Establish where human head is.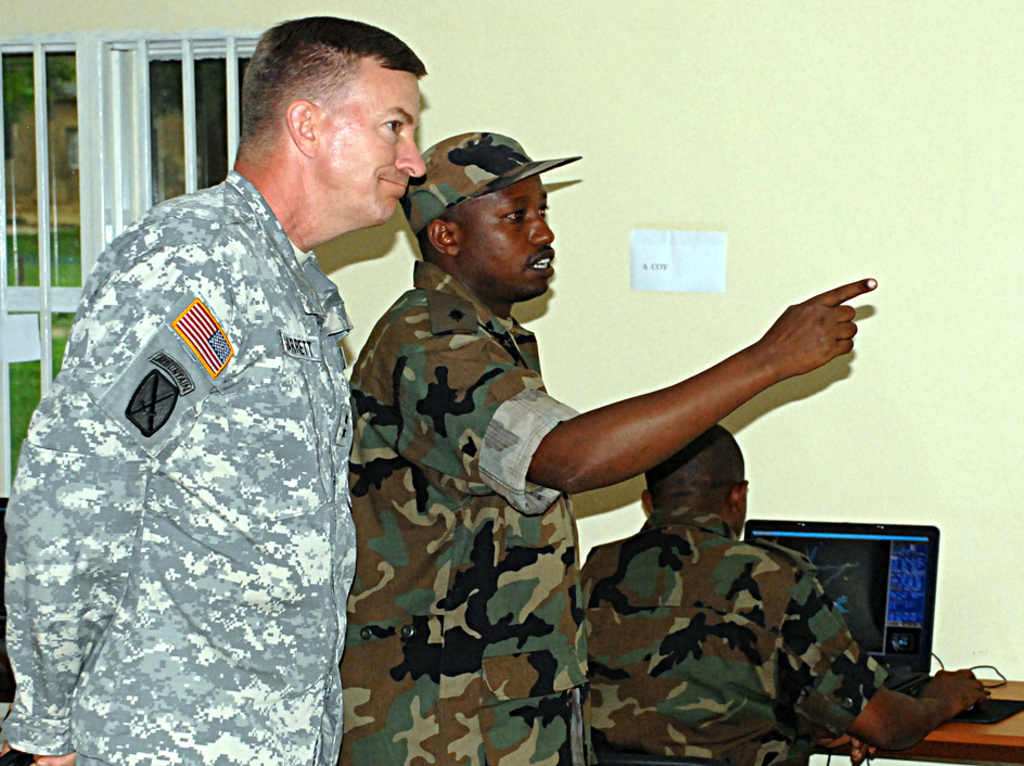
Established at [639,424,750,535].
